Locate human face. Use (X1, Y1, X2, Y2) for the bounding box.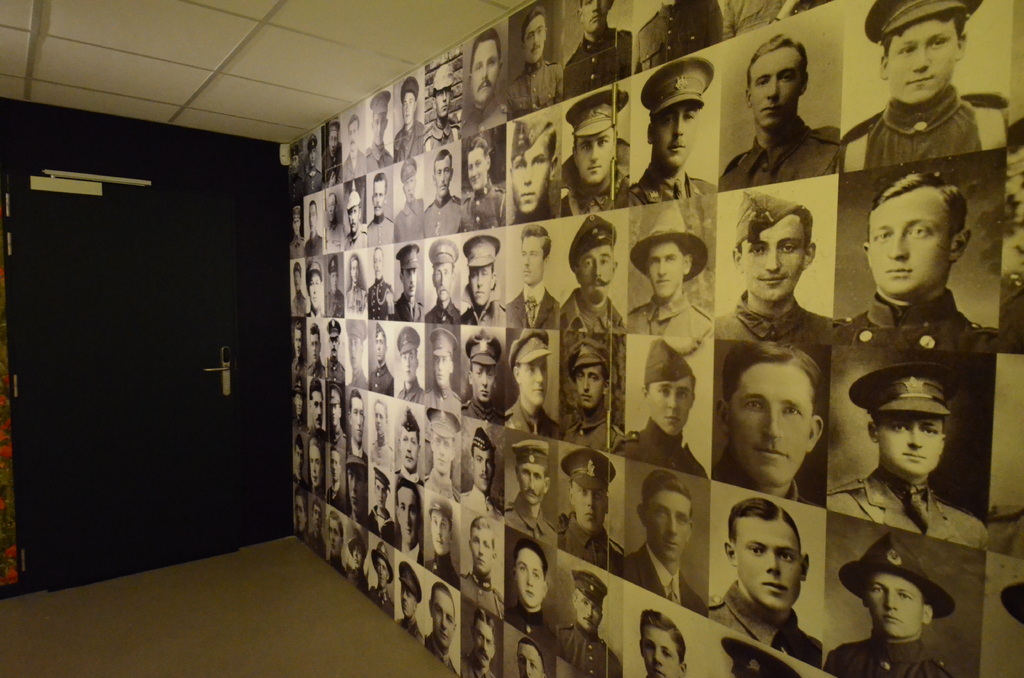
(400, 179, 415, 200).
